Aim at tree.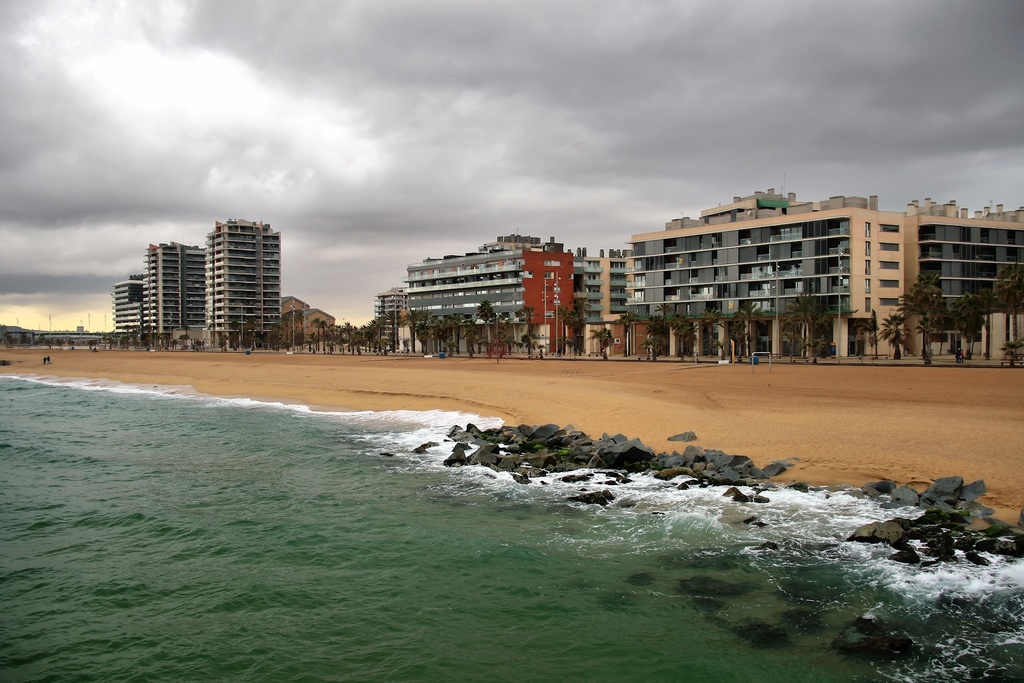
Aimed at select_region(995, 263, 1023, 352).
